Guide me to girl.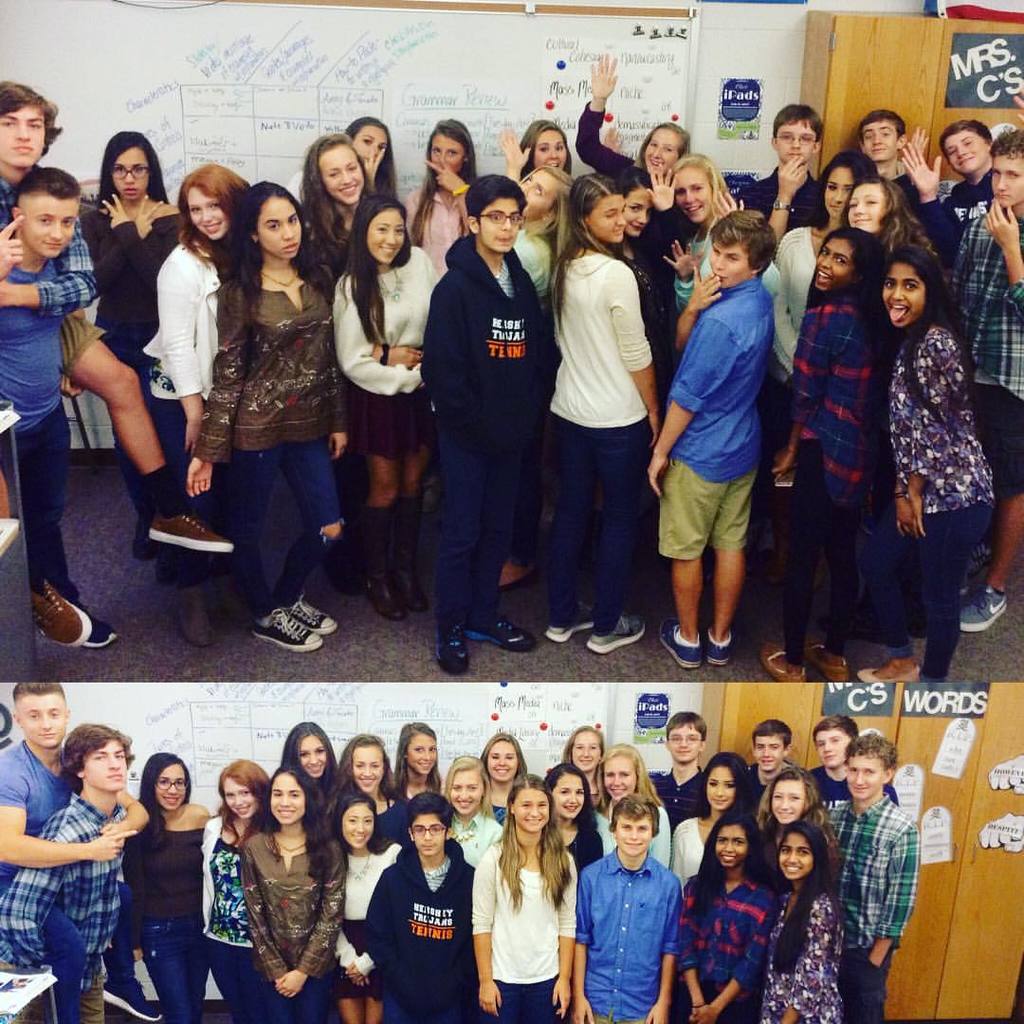
Guidance: 771/149/995/682.
